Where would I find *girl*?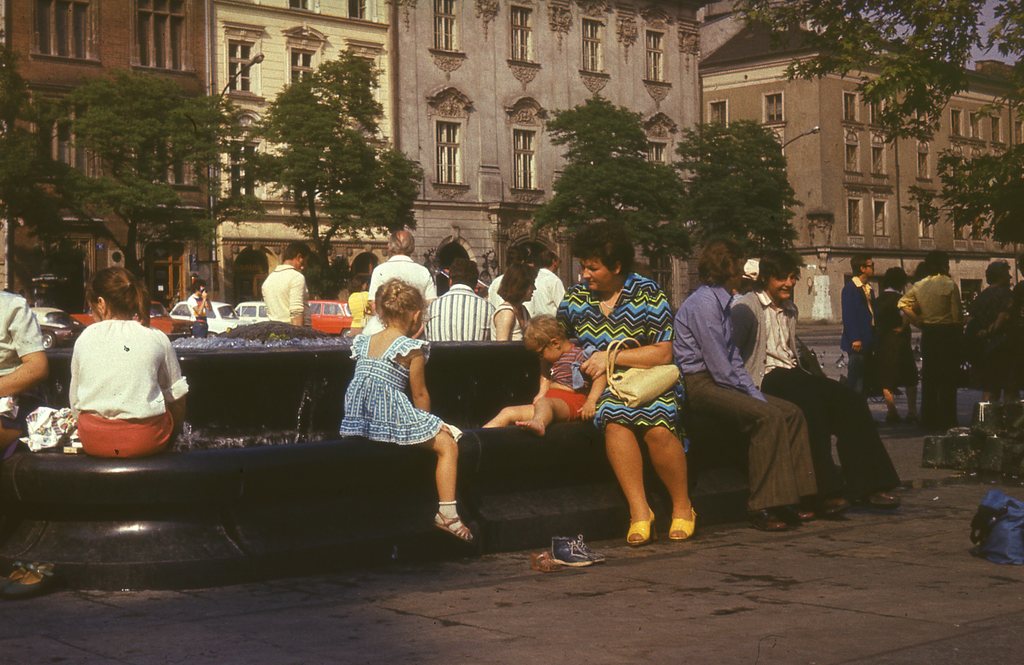
At {"left": 339, "top": 273, "right": 476, "bottom": 542}.
